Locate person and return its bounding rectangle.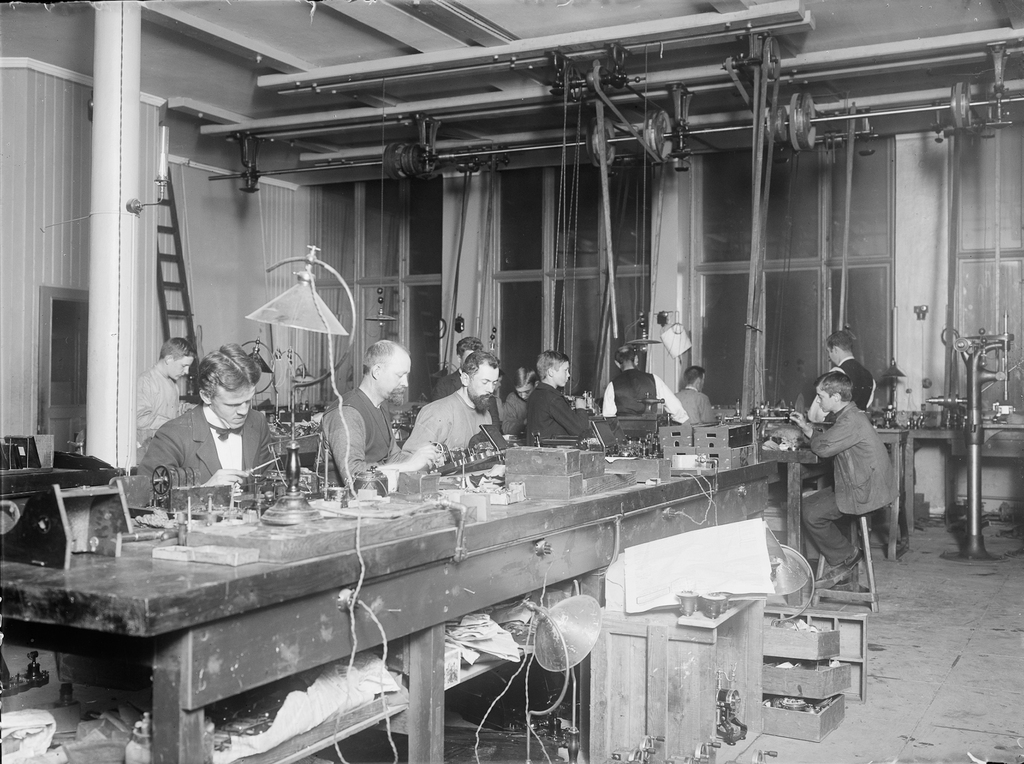
l=777, t=365, r=906, b=580.
